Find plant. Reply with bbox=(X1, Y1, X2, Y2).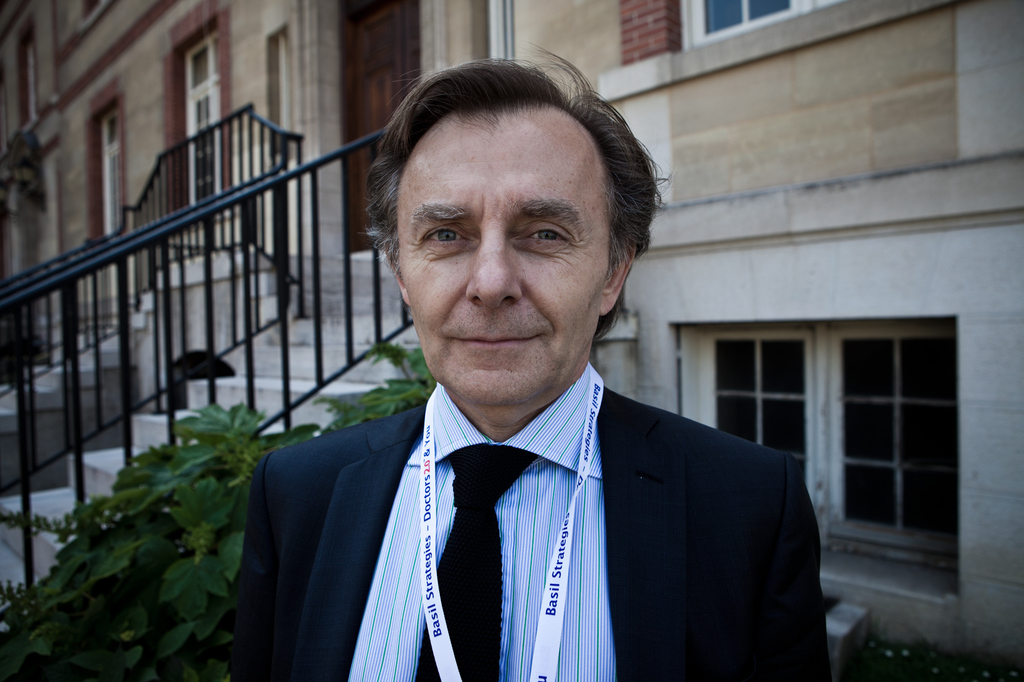
bbox=(276, 333, 442, 445).
